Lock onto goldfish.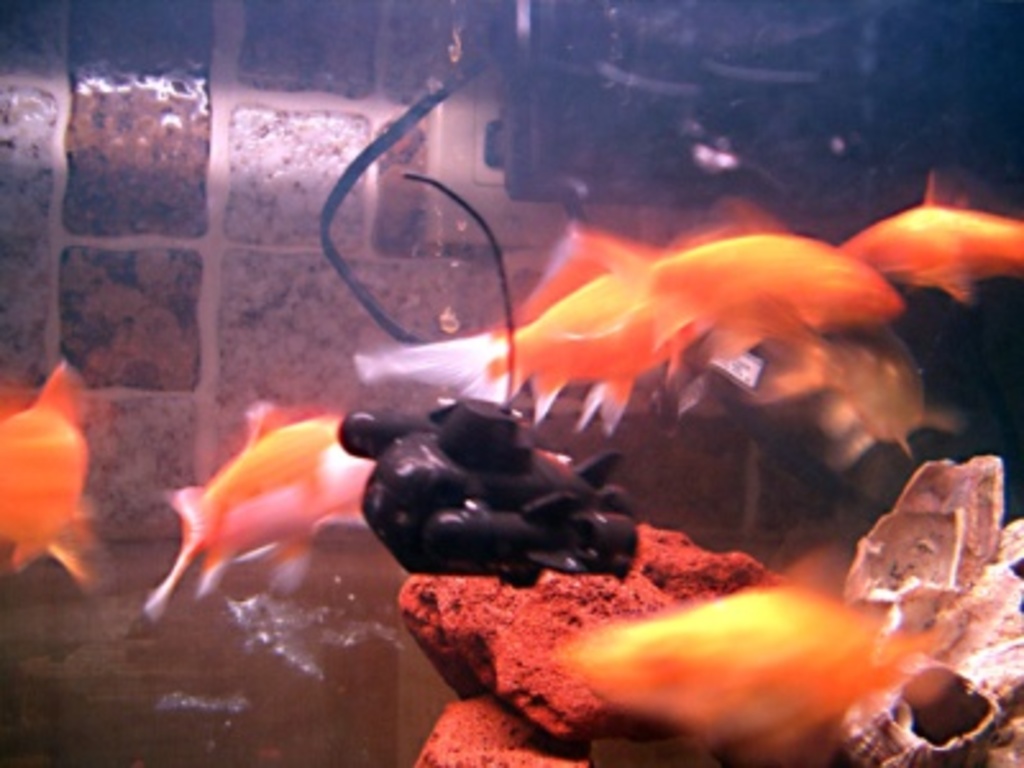
Locked: crop(852, 172, 1021, 300).
